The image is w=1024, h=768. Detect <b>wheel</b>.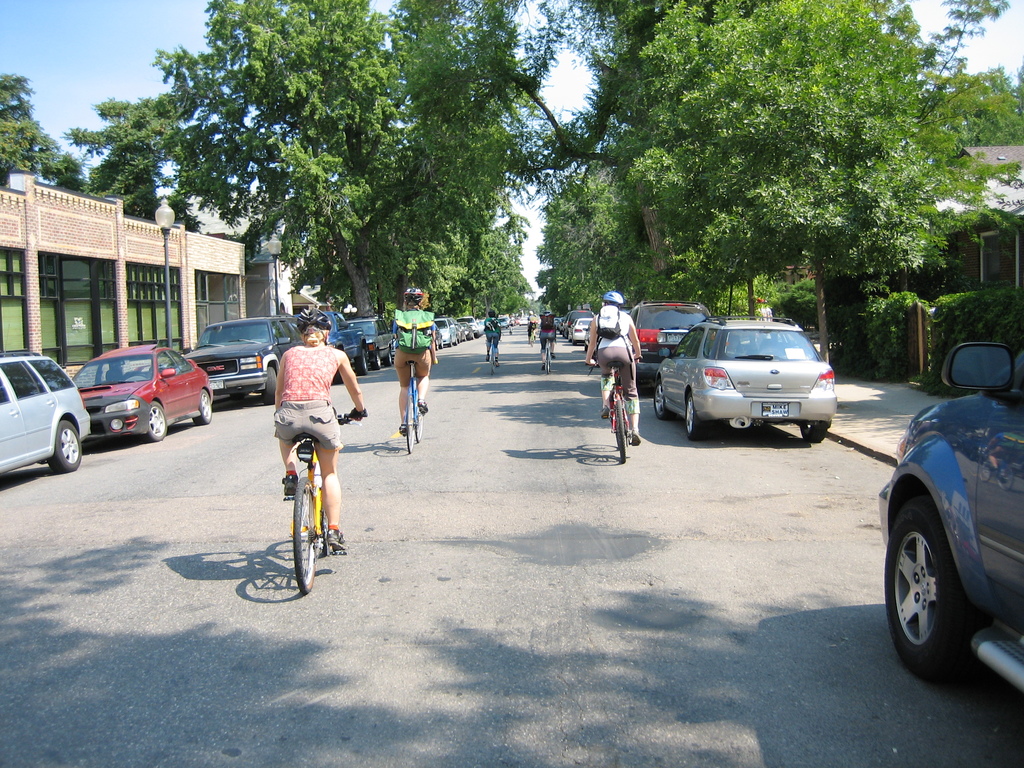
Detection: bbox(797, 420, 826, 444).
